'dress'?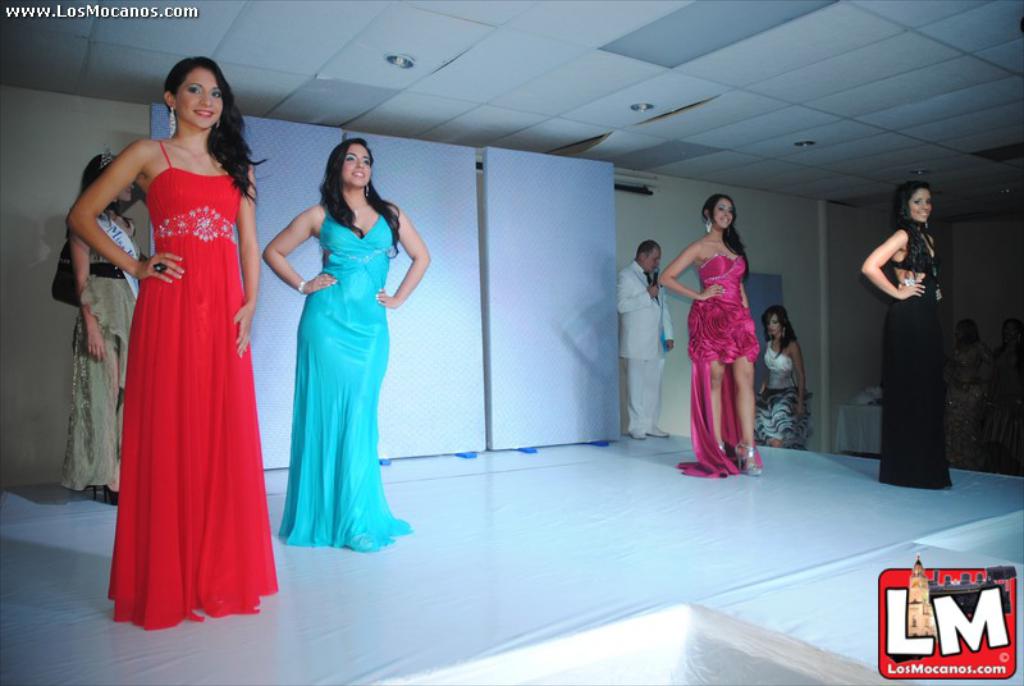
<region>882, 223, 950, 489</region>
